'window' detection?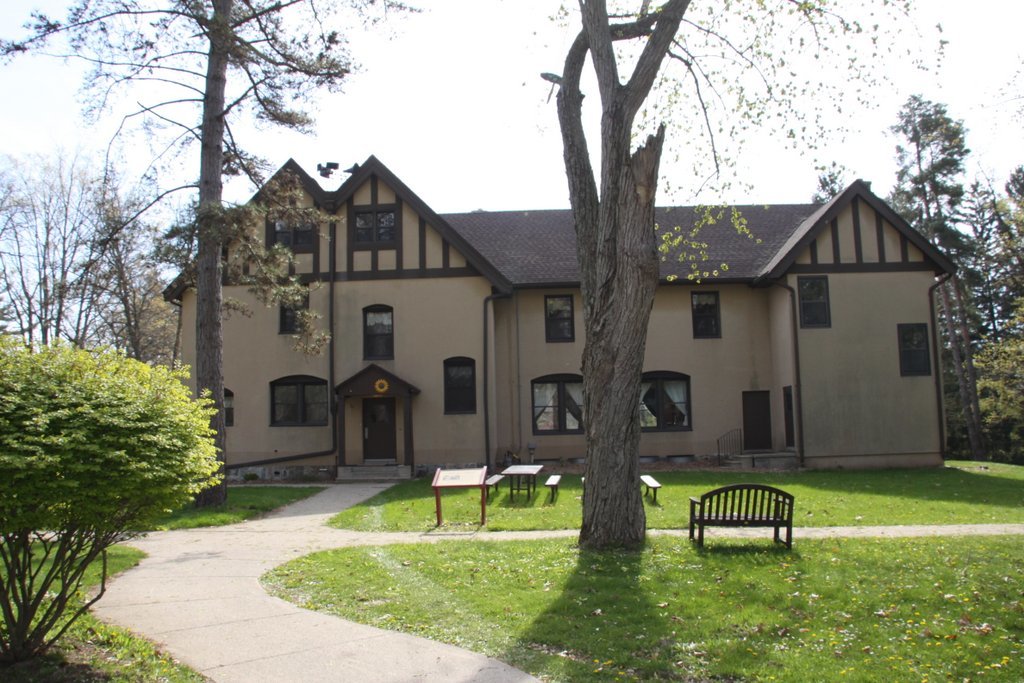
[x1=361, y1=308, x2=396, y2=363]
